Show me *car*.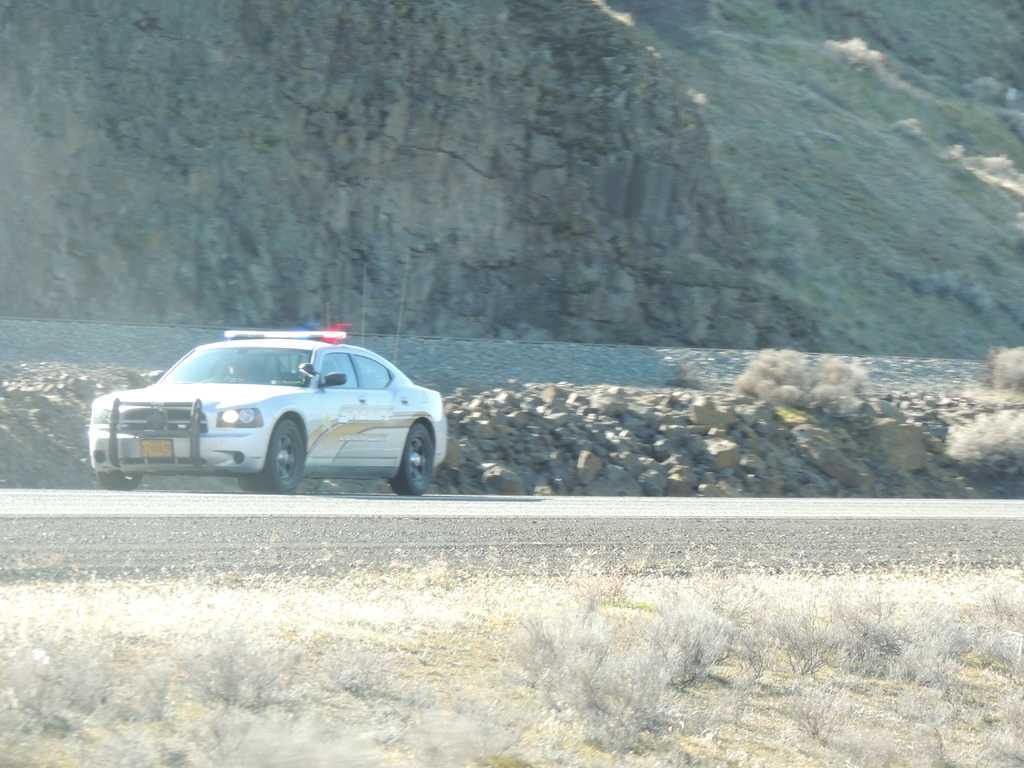
*car* is here: crop(86, 323, 444, 496).
